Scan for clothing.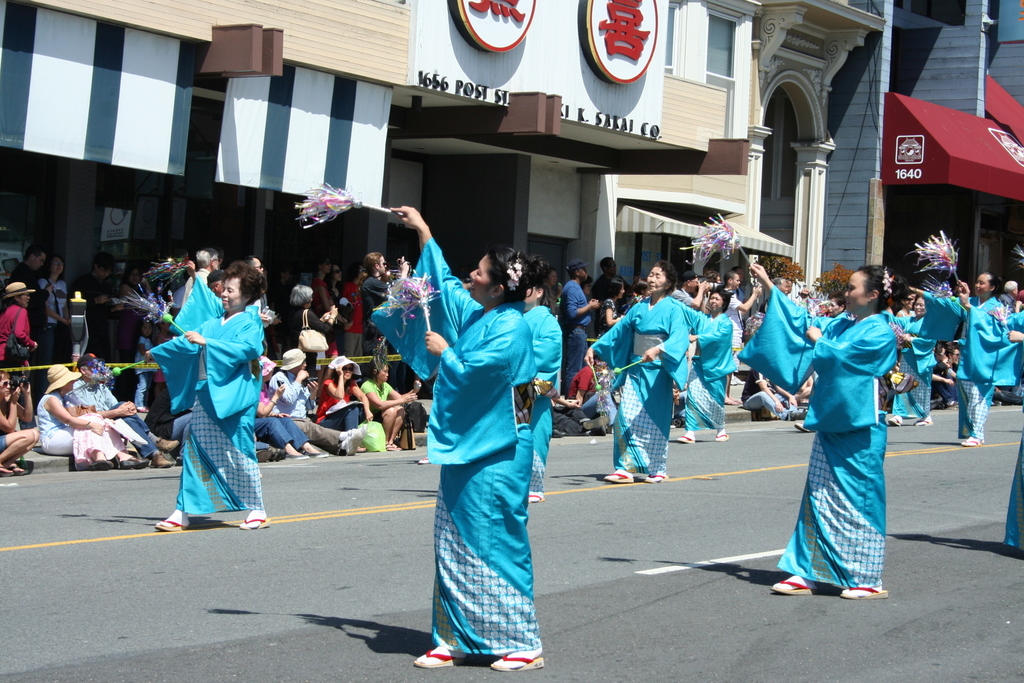
Scan result: box=[151, 285, 261, 531].
